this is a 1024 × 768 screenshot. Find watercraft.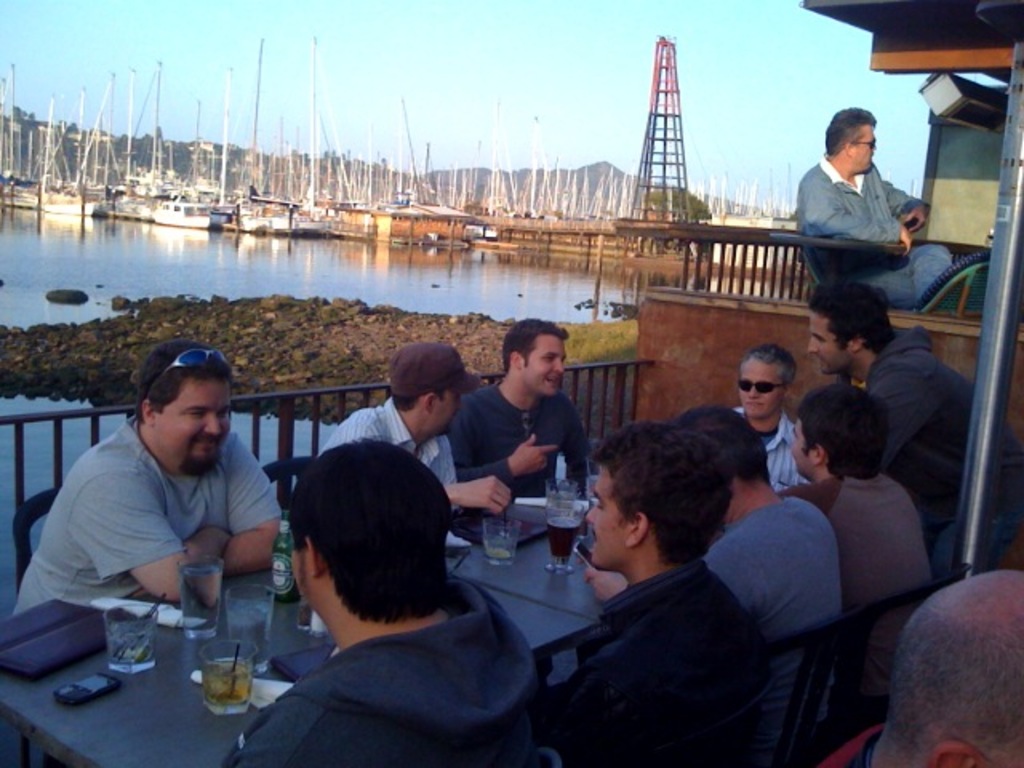
Bounding box: l=115, t=171, r=192, b=200.
